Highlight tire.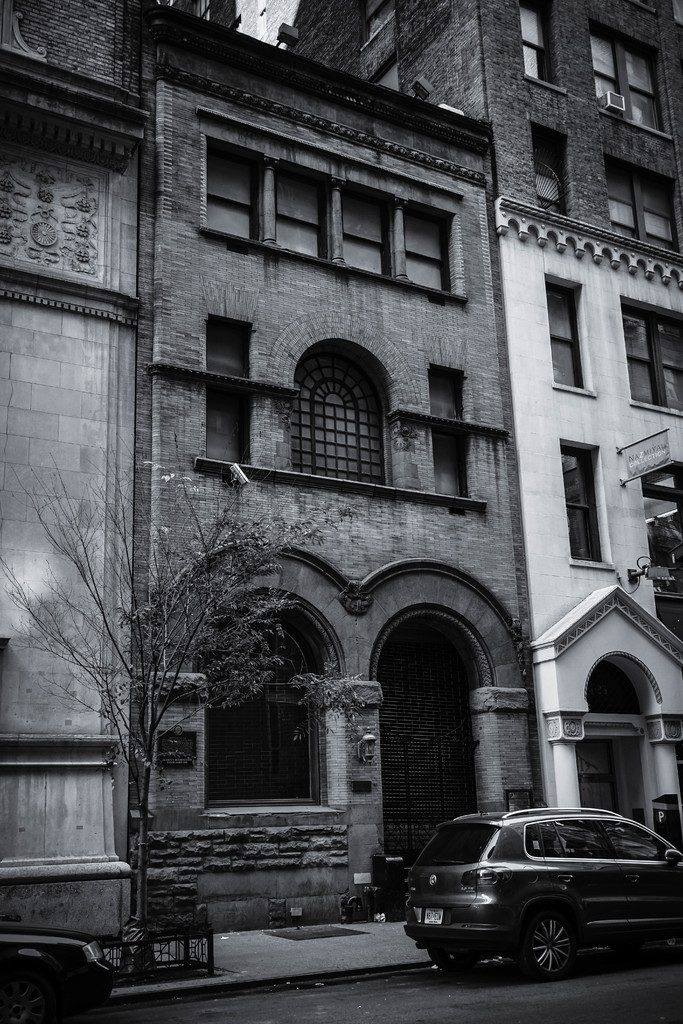
Highlighted region: <bbox>0, 964, 61, 1023</bbox>.
